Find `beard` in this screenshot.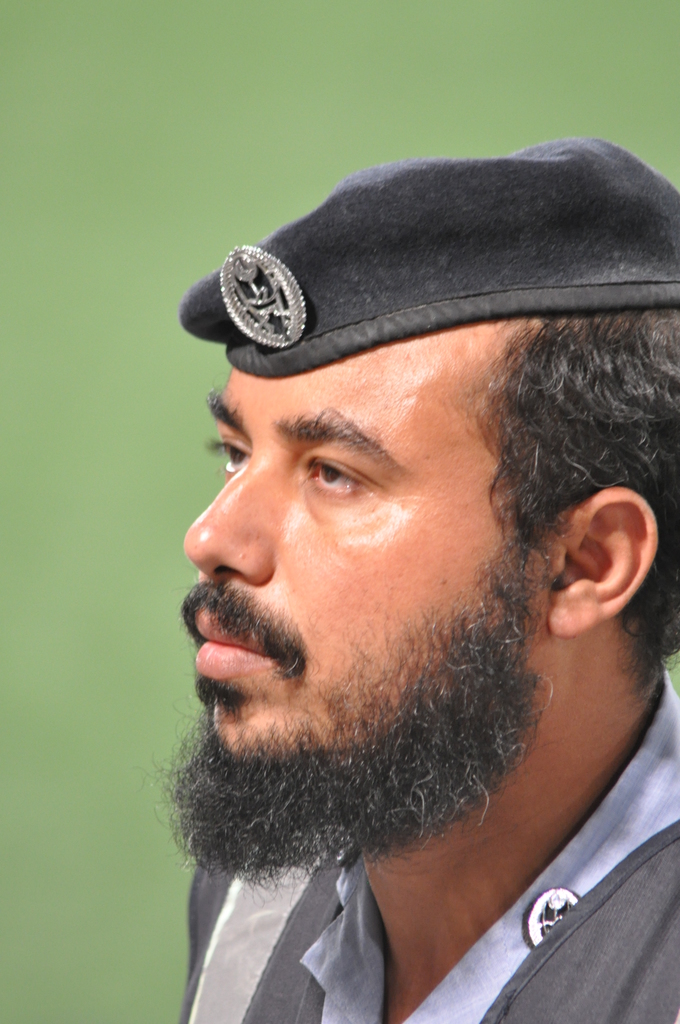
The bounding box for `beard` is locate(211, 545, 594, 860).
